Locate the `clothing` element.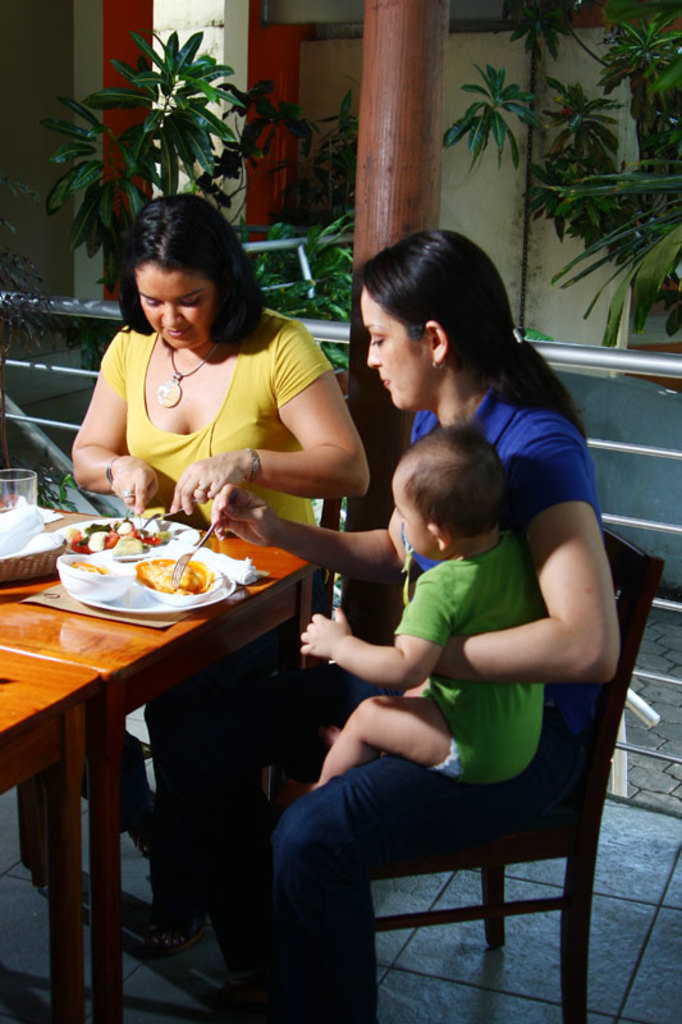
Element bbox: select_region(63, 288, 354, 526).
